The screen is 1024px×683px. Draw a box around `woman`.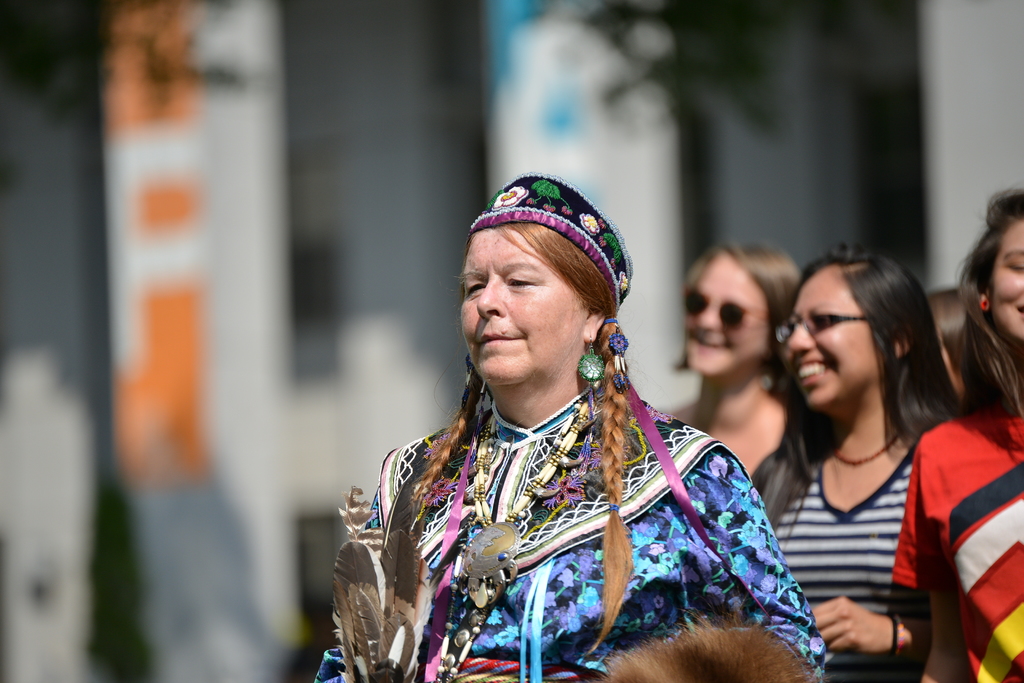
(left=893, top=188, right=1023, bottom=682).
